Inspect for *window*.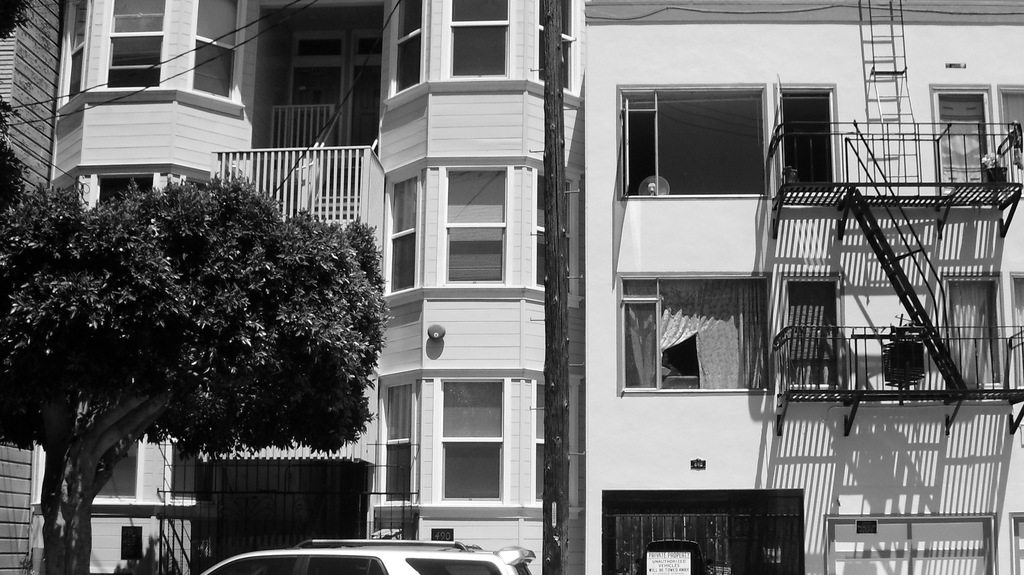
Inspection: 385:0:426:101.
